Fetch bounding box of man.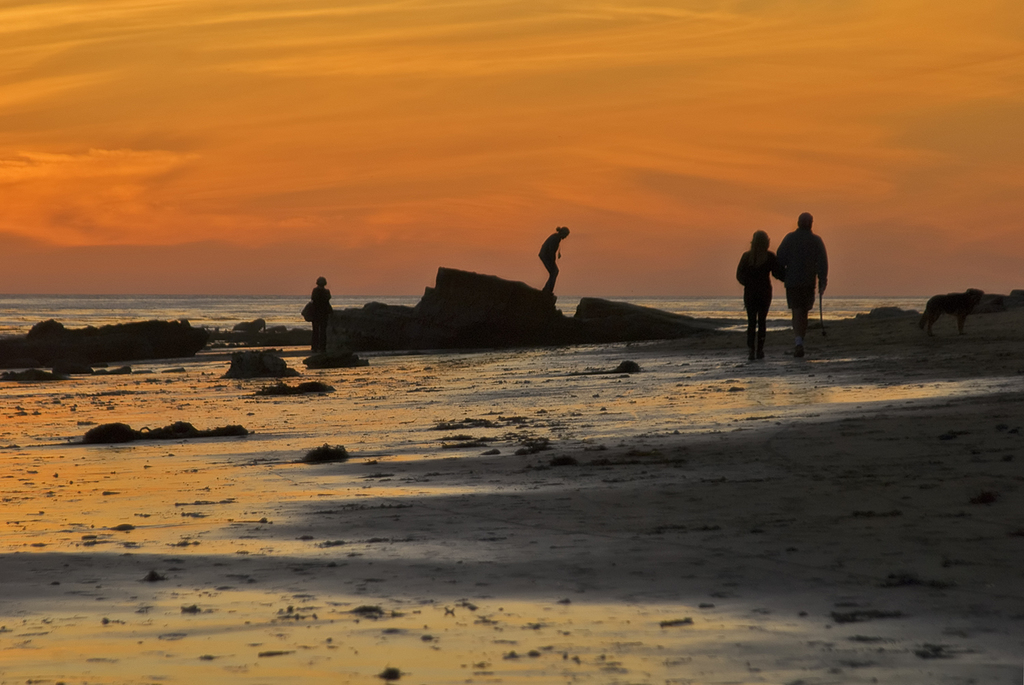
Bbox: (782,209,840,336).
